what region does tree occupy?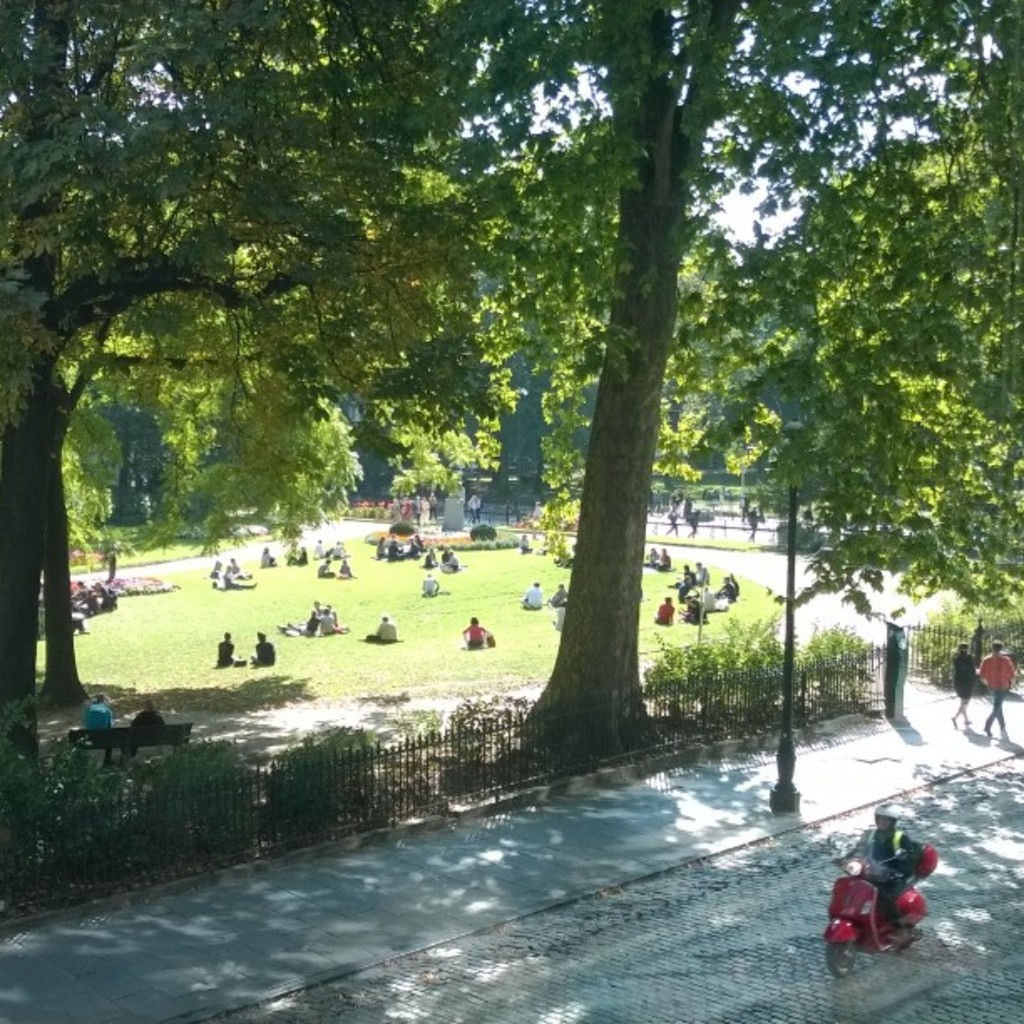
0, 0, 507, 785.
